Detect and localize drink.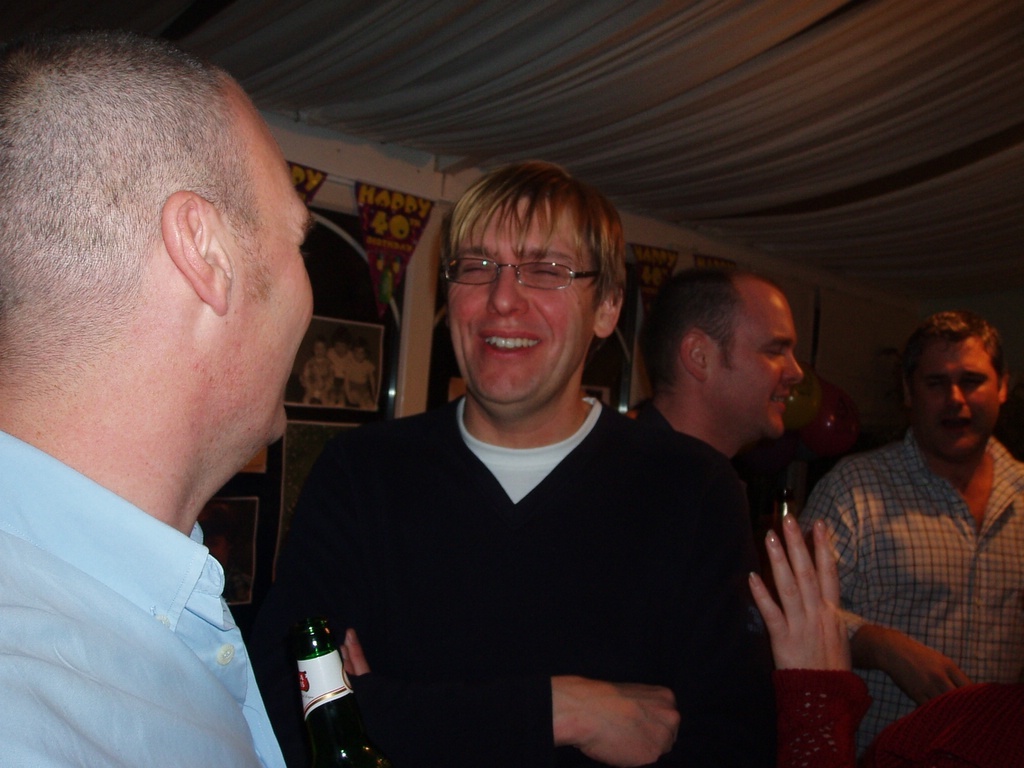
Localized at 301,607,381,767.
